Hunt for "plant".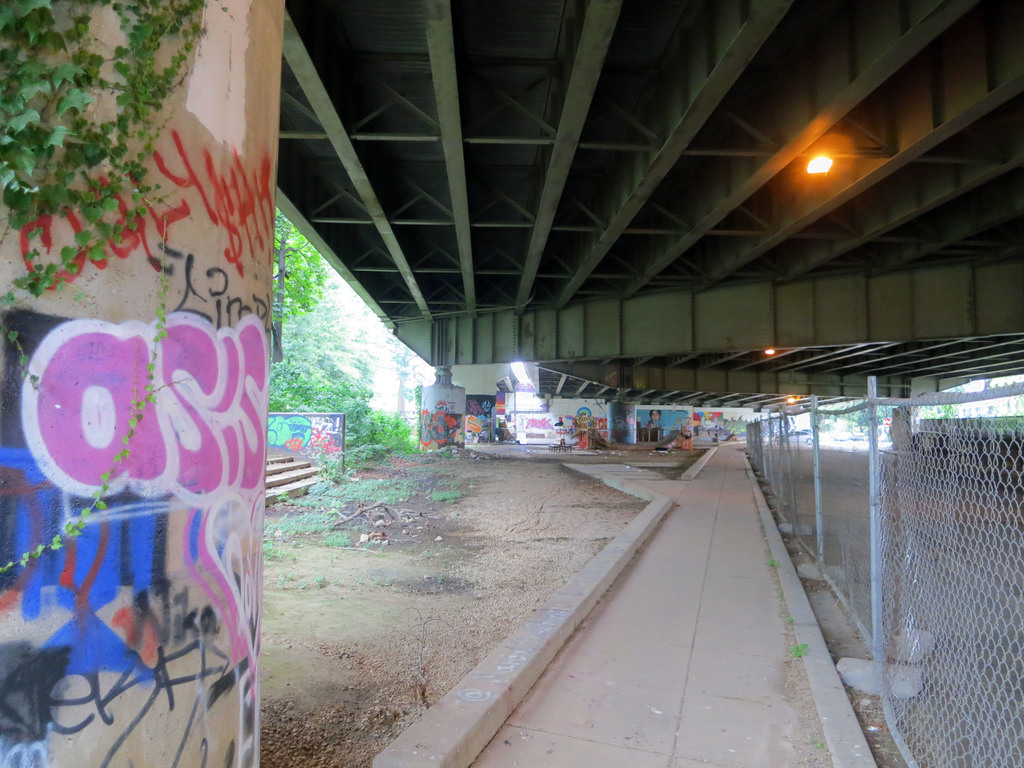
Hunted down at 338, 399, 424, 444.
